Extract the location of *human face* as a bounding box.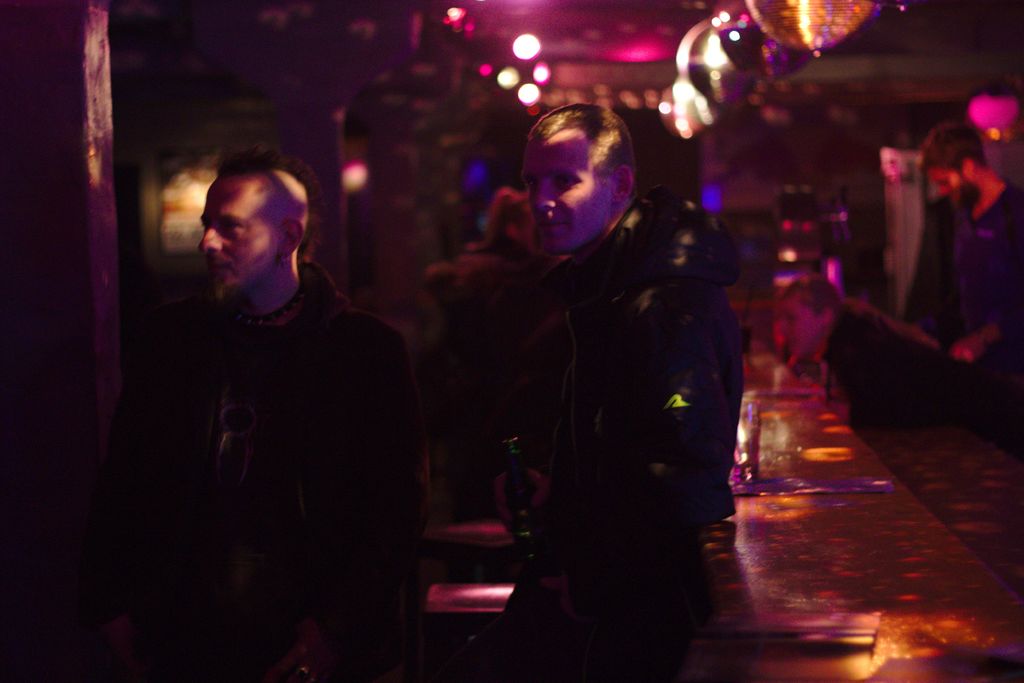
[left=526, top=131, right=609, bottom=253].
